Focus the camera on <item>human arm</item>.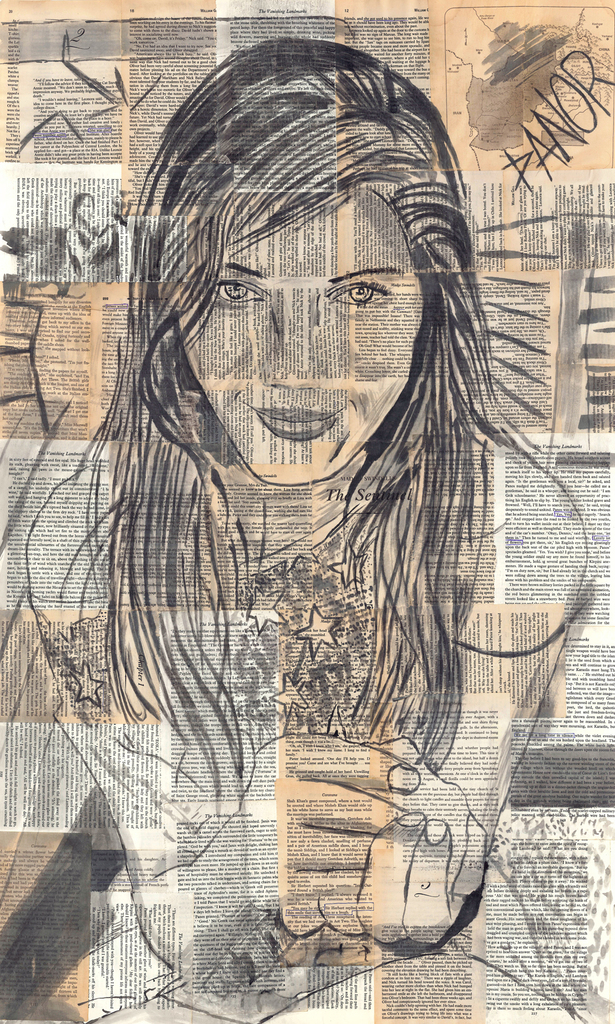
Focus region: {"left": 278, "top": 444, "right": 588, "bottom": 944}.
